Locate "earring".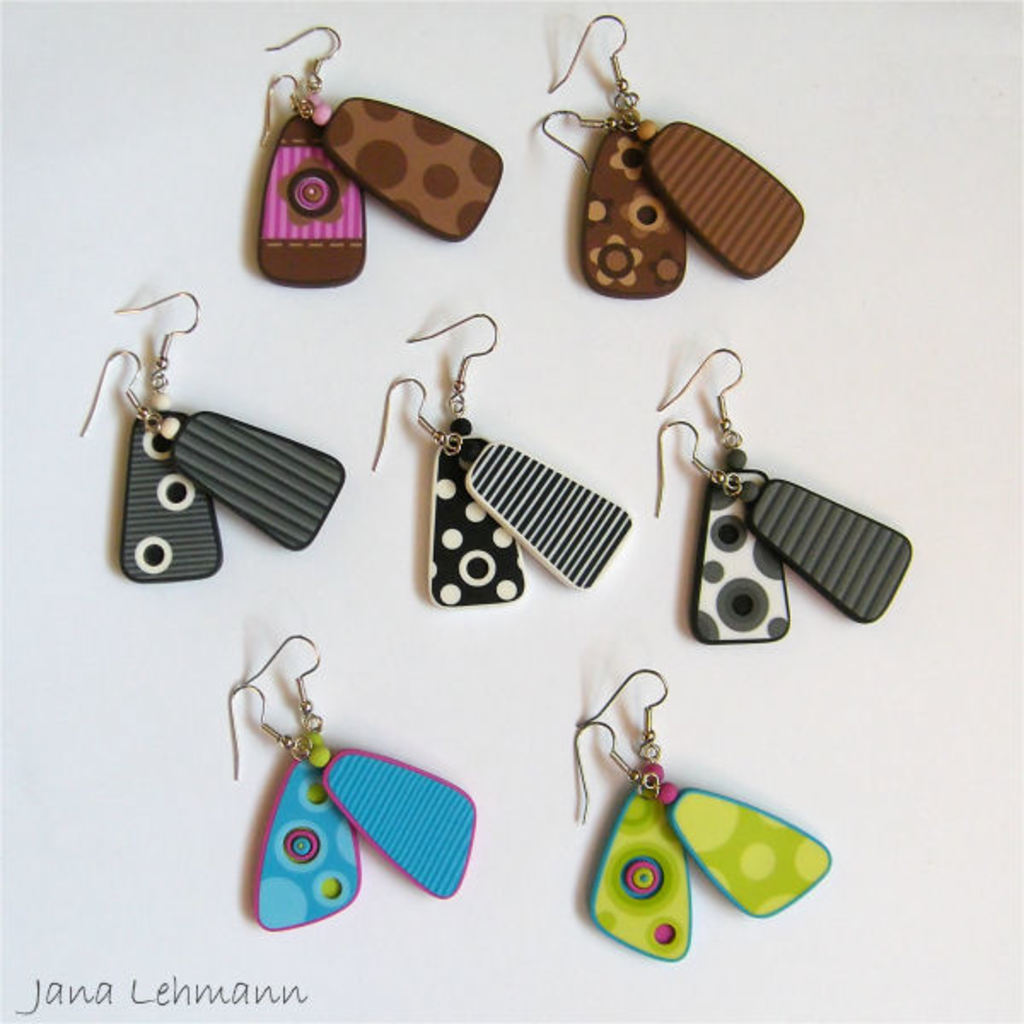
Bounding box: 367 374 628 592.
